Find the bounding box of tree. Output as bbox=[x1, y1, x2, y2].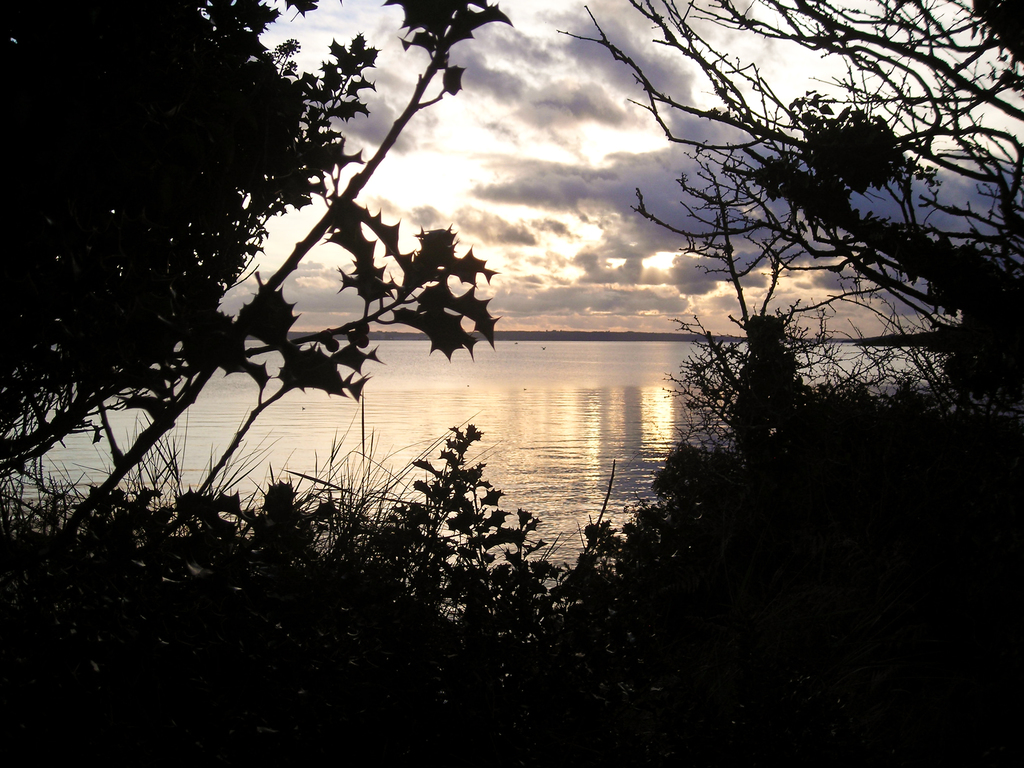
bbox=[2, 1, 516, 574].
